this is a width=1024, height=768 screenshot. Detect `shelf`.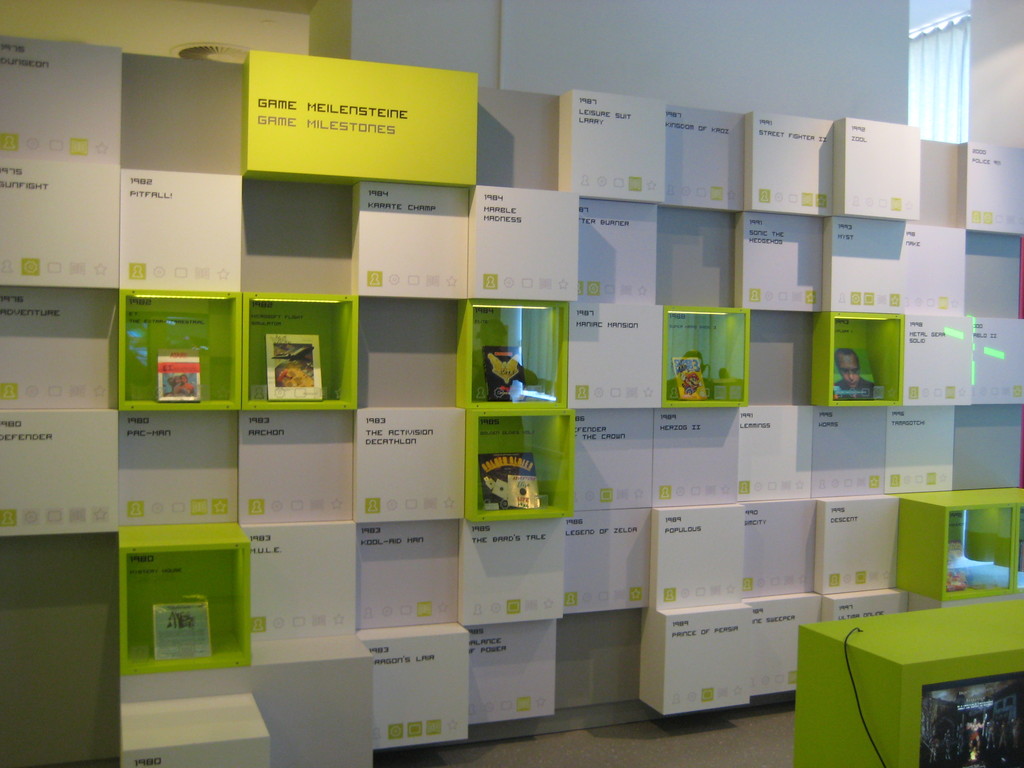
left=467, top=397, right=579, bottom=519.
